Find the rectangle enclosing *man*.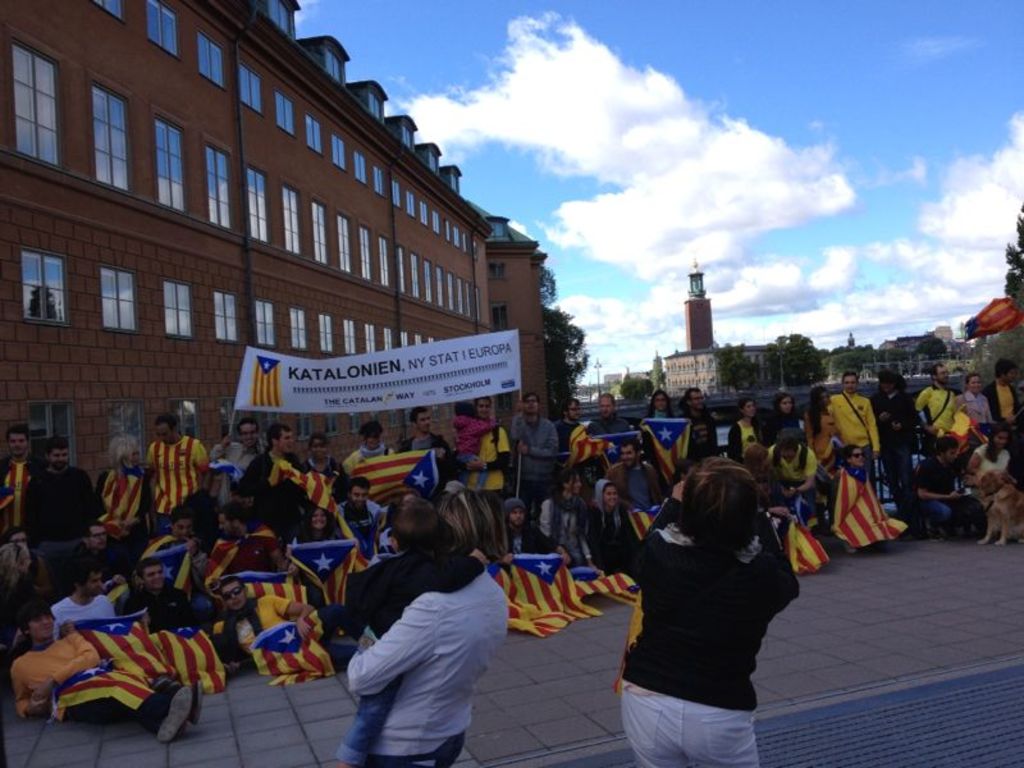
908:428:973:536.
